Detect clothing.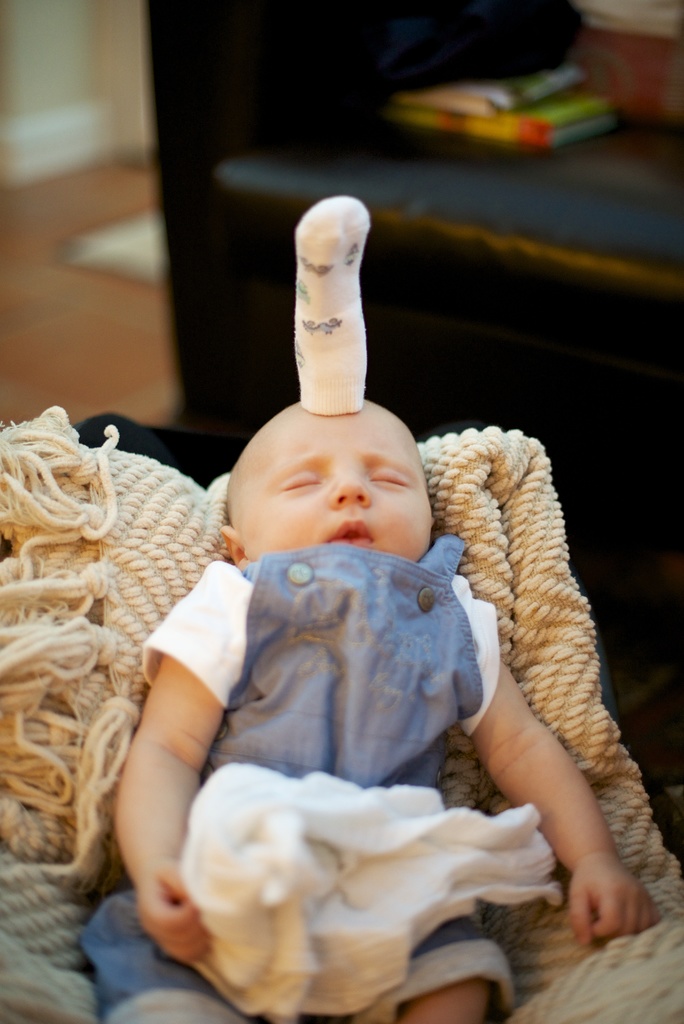
Detected at {"x1": 83, "y1": 535, "x2": 519, "y2": 1023}.
